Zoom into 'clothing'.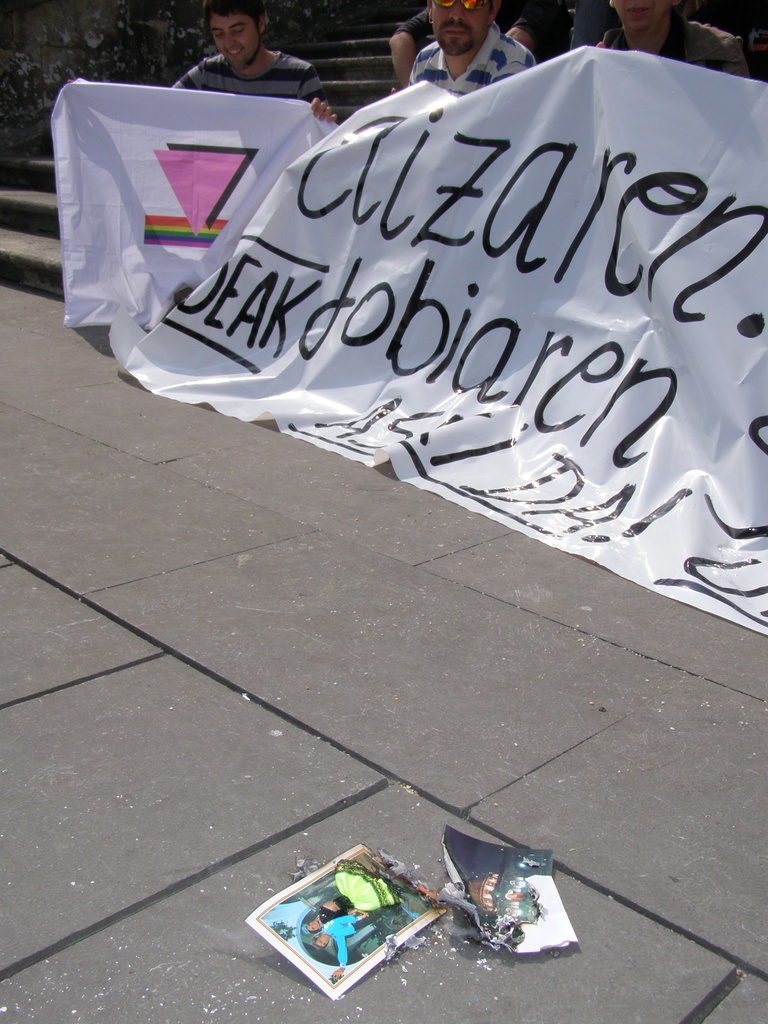
Zoom target: <bbox>324, 902, 377, 973</bbox>.
